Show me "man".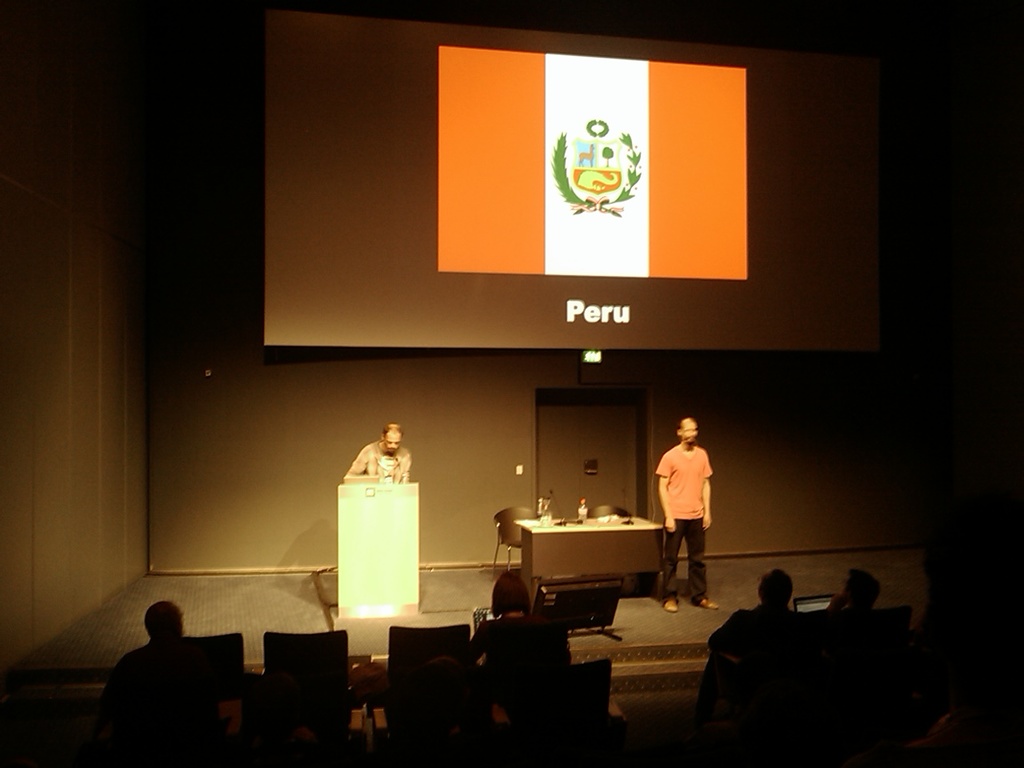
"man" is here: [x1=822, y1=566, x2=883, y2=611].
